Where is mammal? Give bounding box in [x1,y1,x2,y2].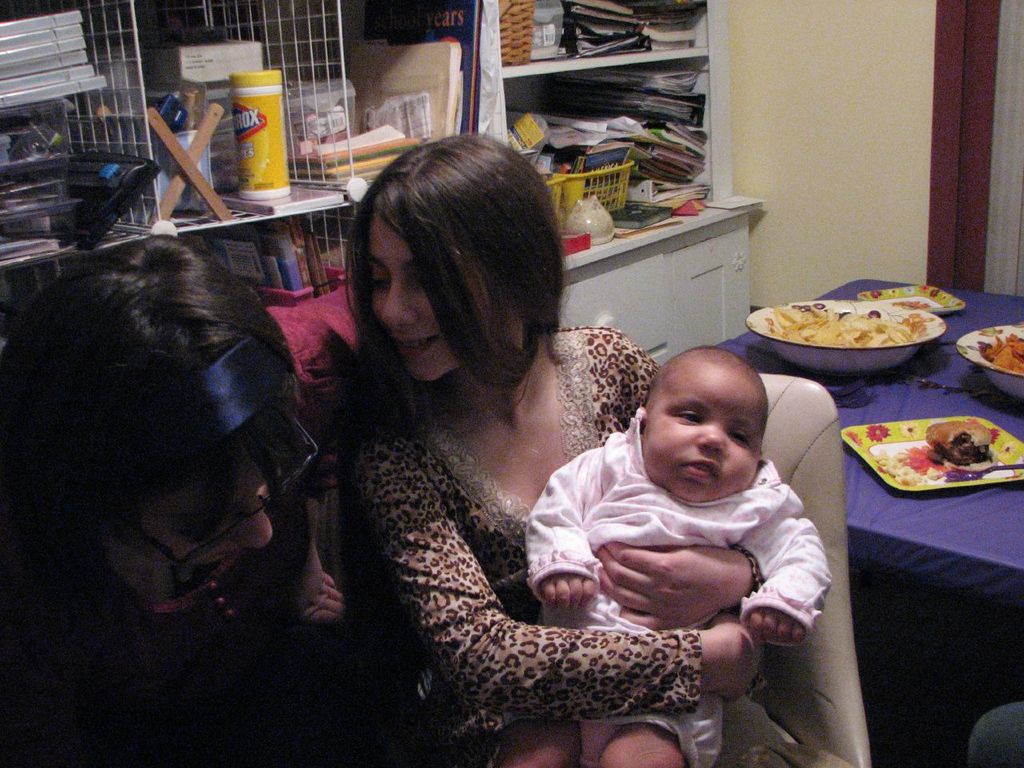
[353,130,759,767].
